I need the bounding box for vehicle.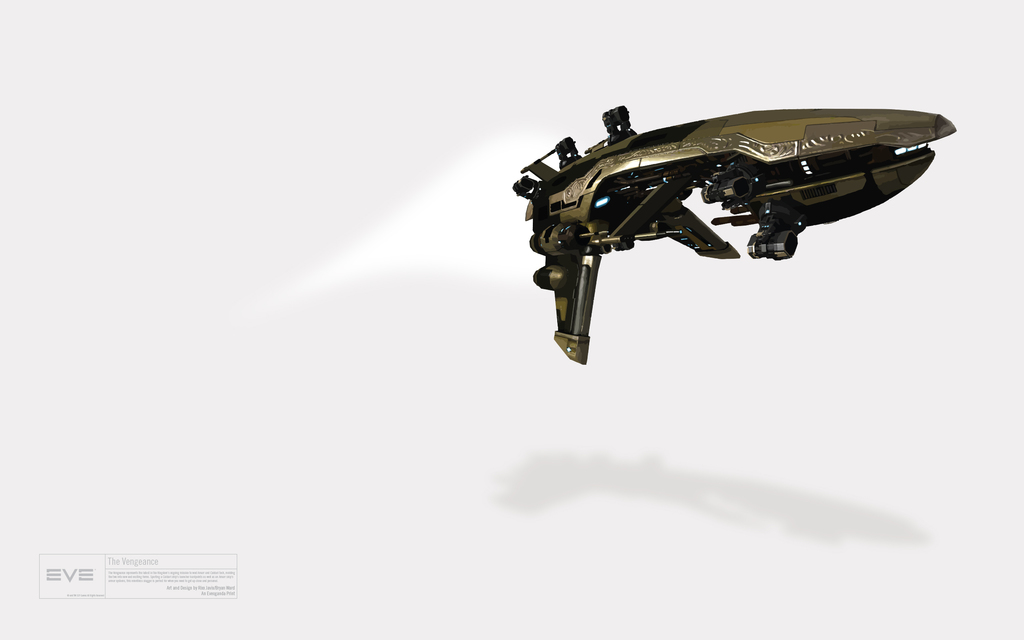
Here it is: bbox=[524, 95, 941, 372].
